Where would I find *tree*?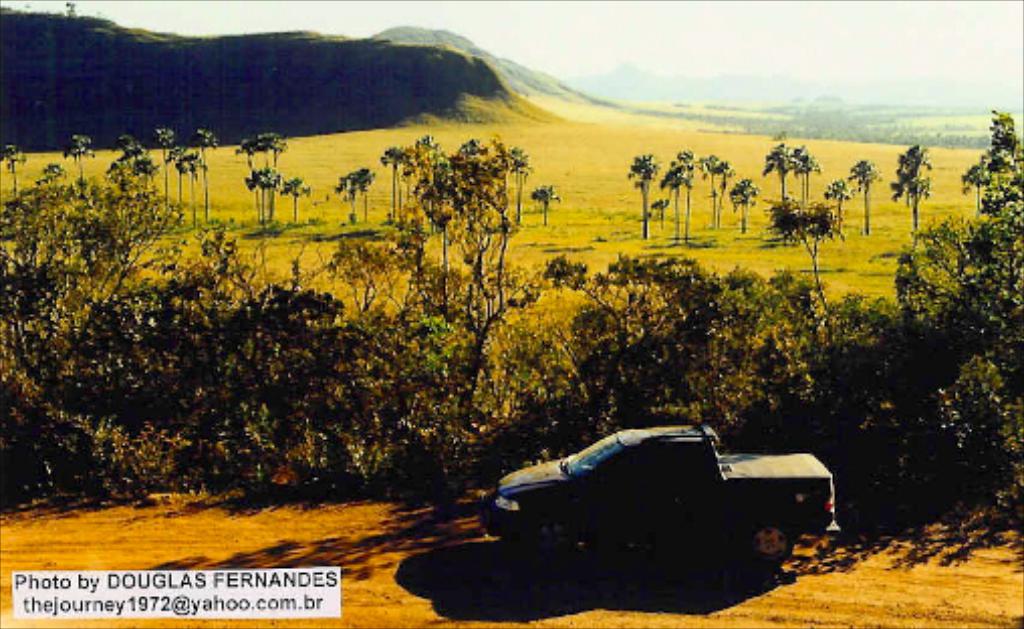
At (849, 157, 891, 234).
